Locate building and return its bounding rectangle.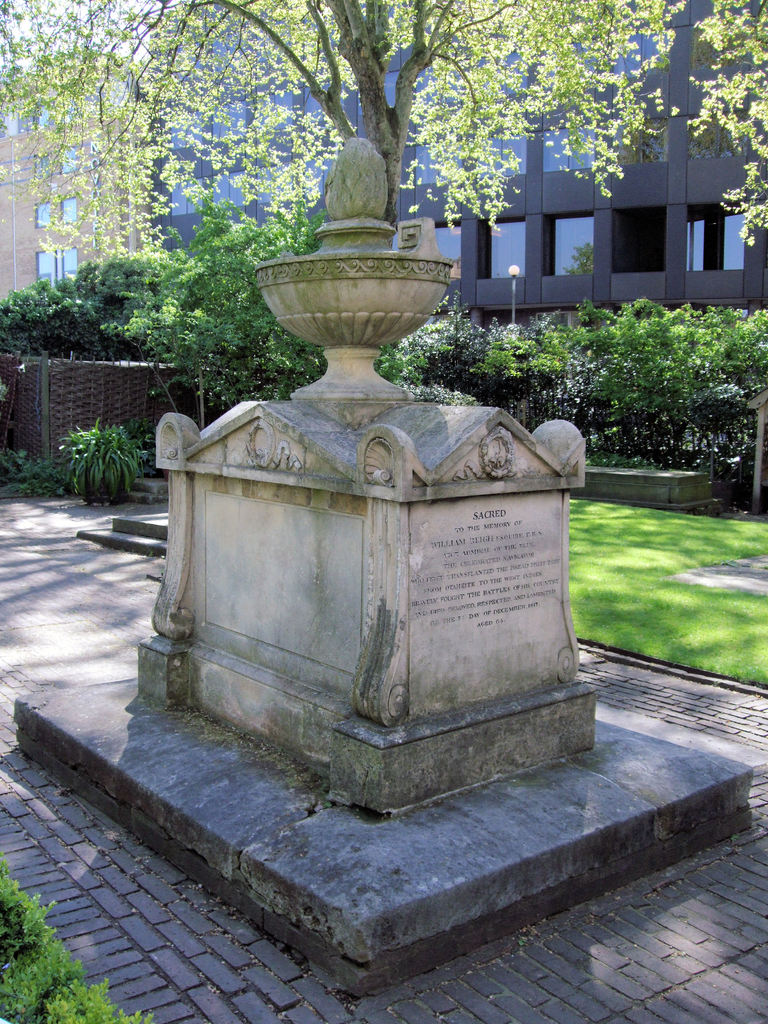
{"x1": 0, "y1": 56, "x2": 147, "y2": 301}.
